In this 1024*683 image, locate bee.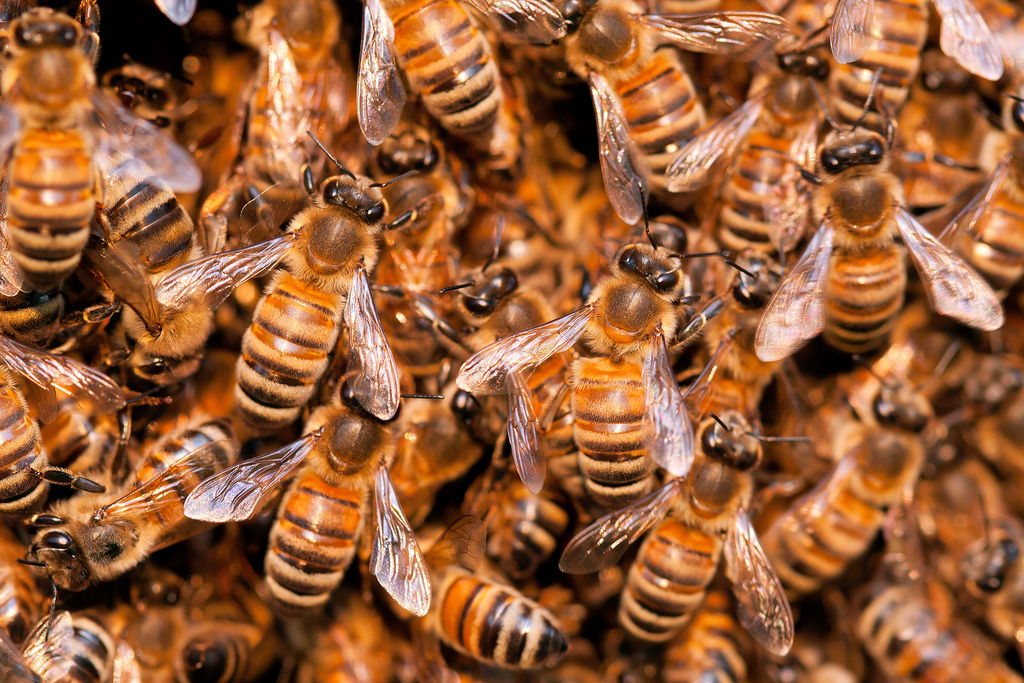
Bounding box: BBox(872, 60, 998, 231).
